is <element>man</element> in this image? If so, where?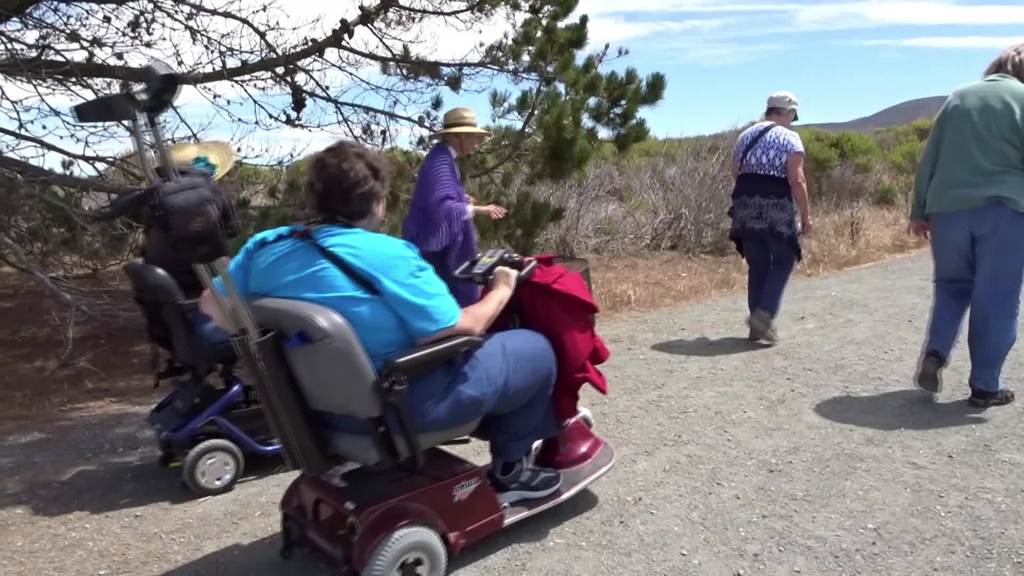
Yes, at <box>901,36,1023,412</box>.
